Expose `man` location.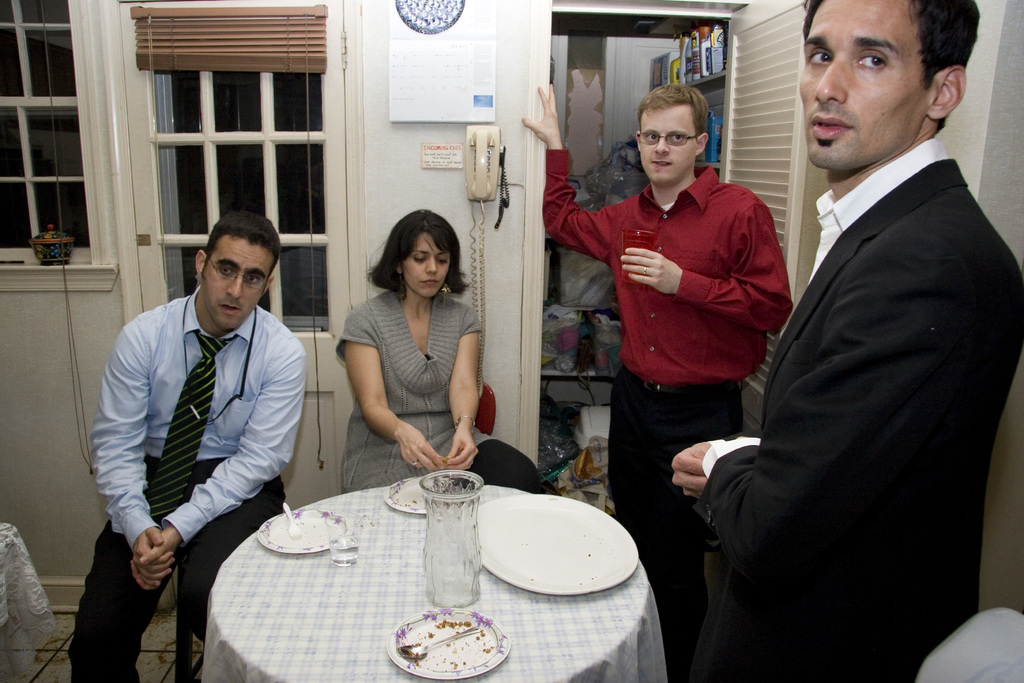
Exposed at select_region(69, 212, 305, 682).
